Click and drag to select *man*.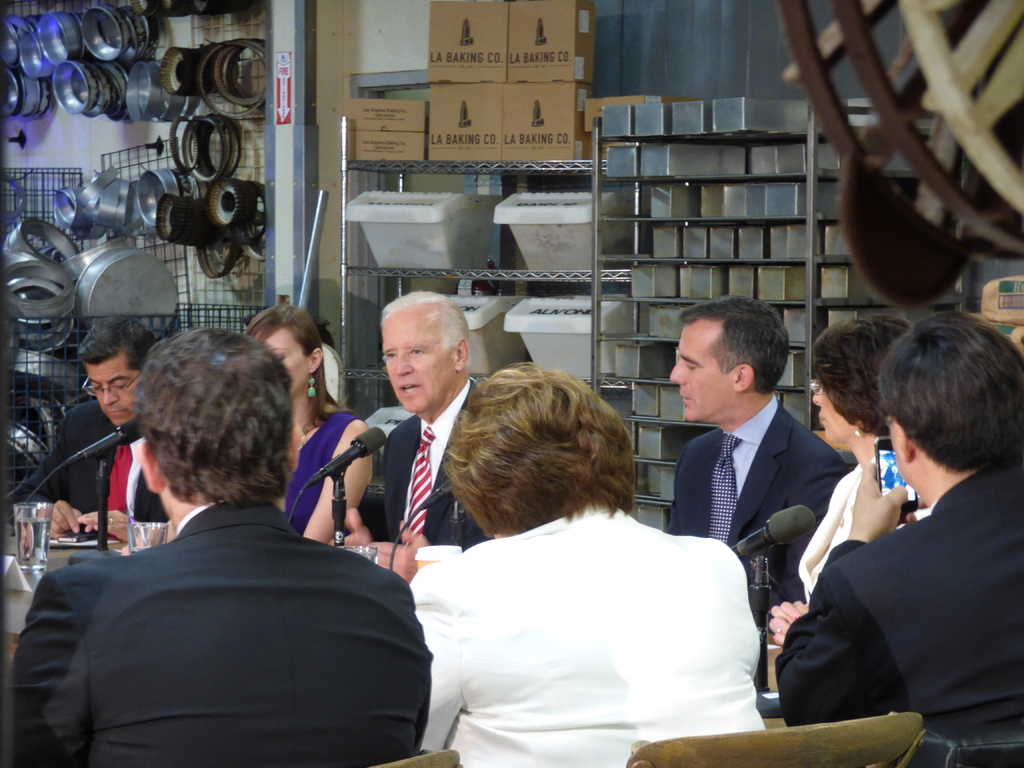
Selection: box=[40, 315, 168, 543].
